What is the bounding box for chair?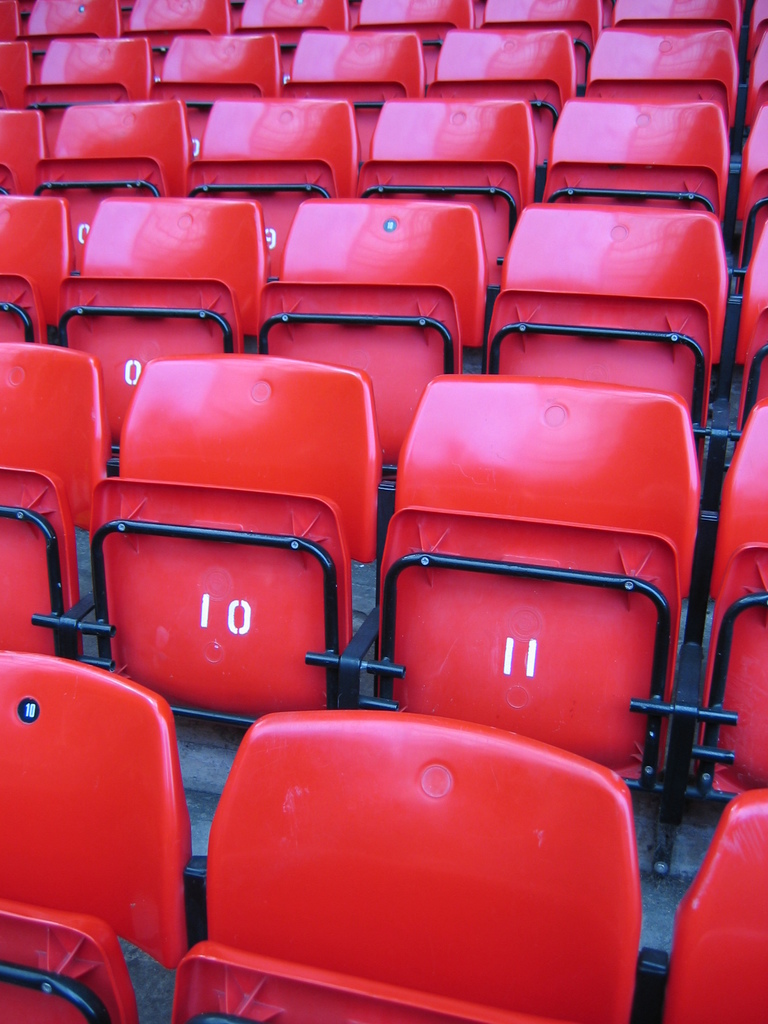
l=345, t=371, r=705, b=875.
